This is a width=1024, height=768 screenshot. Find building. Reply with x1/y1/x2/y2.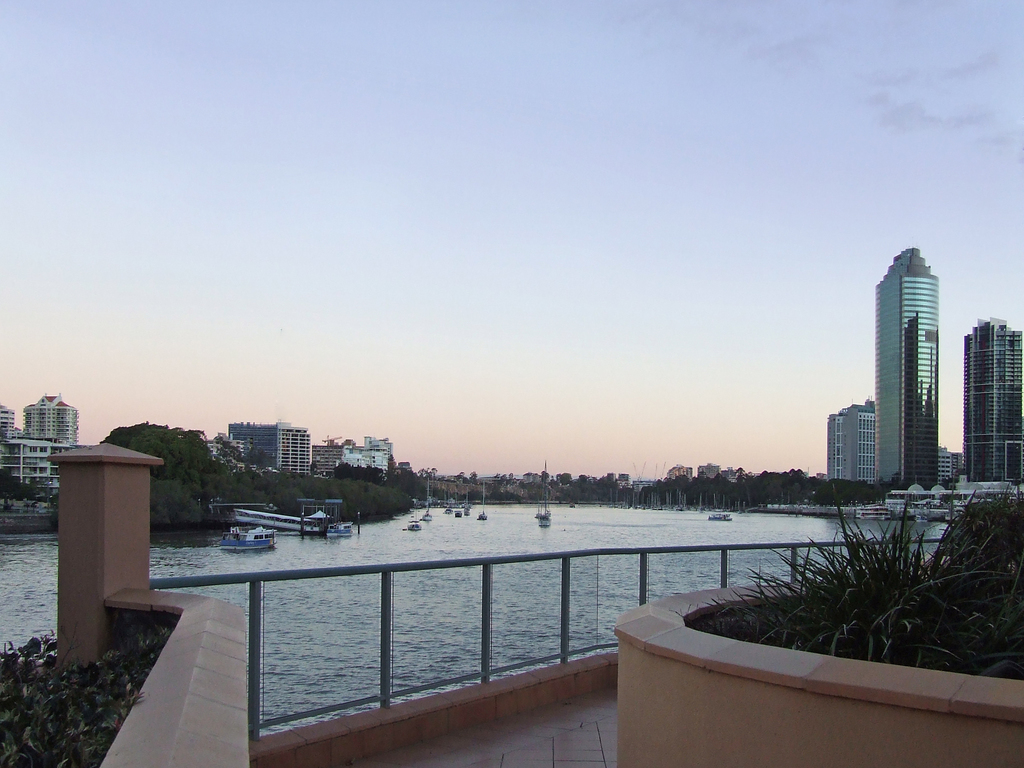
230/422/312/482.
